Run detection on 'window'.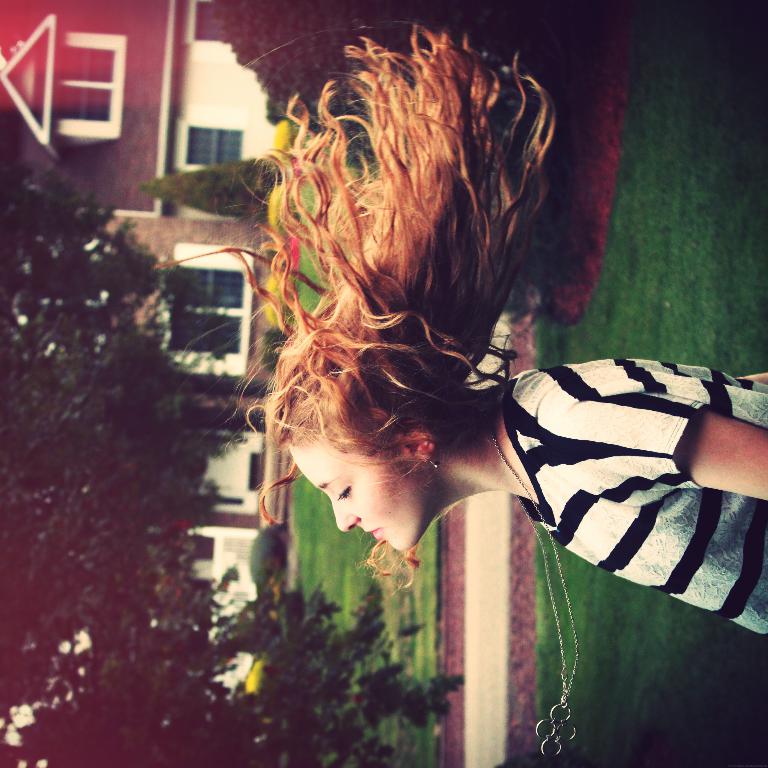
Result: left=164, top=268, right=239, bottom=355.
